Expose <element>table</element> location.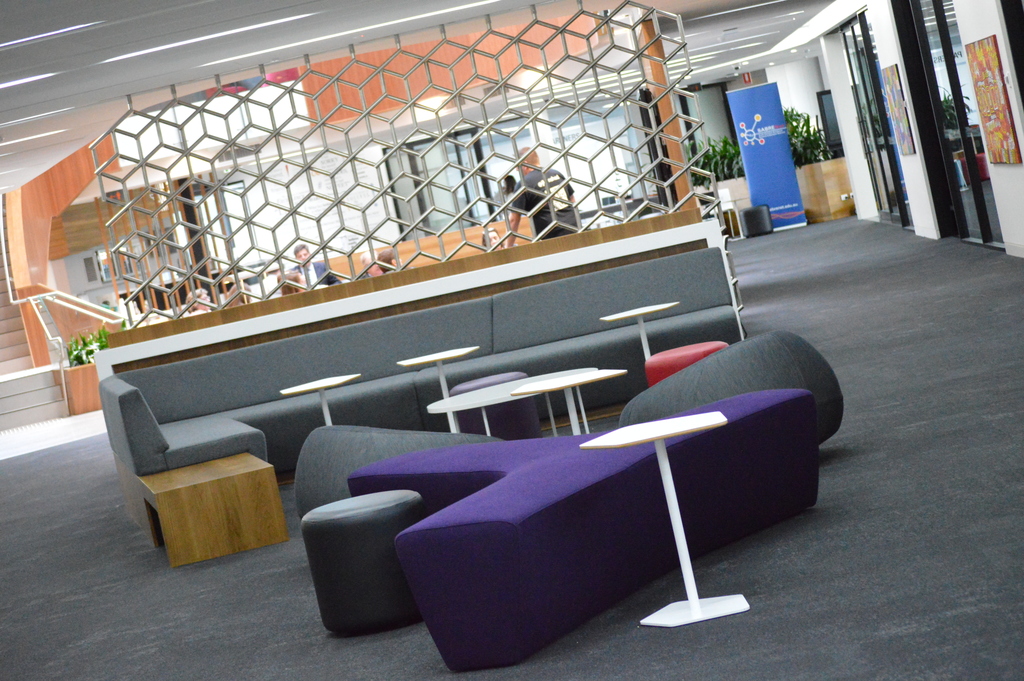
Exposed at Rect(506, 366, 624, 434).
